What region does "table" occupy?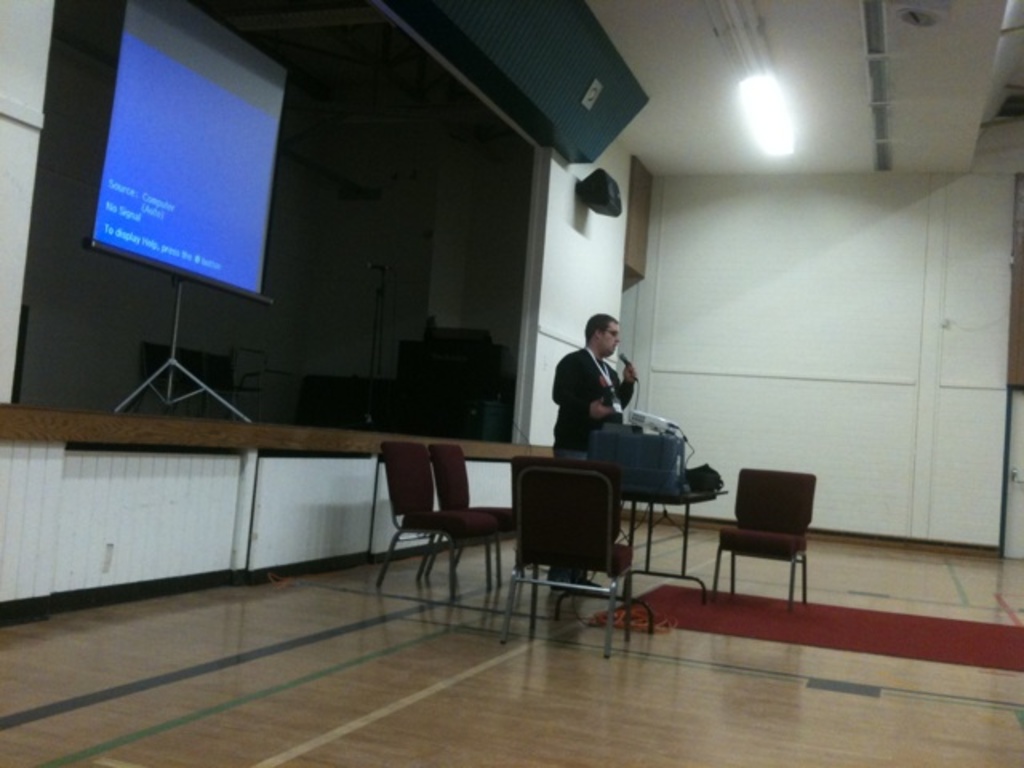
box(504, 456, 742, 611).
